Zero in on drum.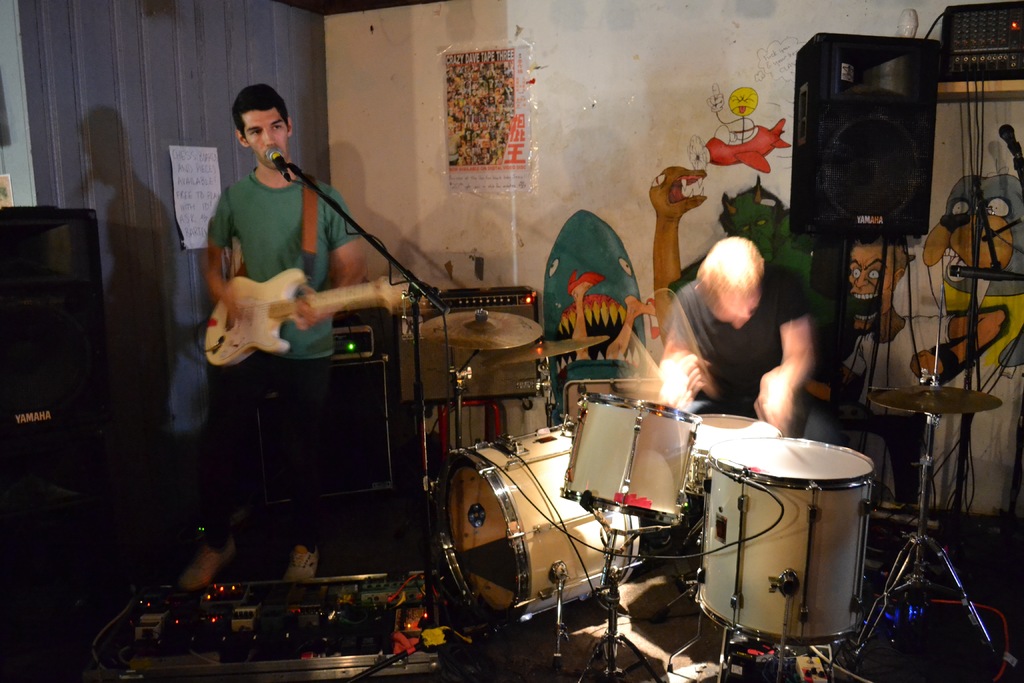
Zeroed in: [left=436, top=426, right=643, bottom=625].
